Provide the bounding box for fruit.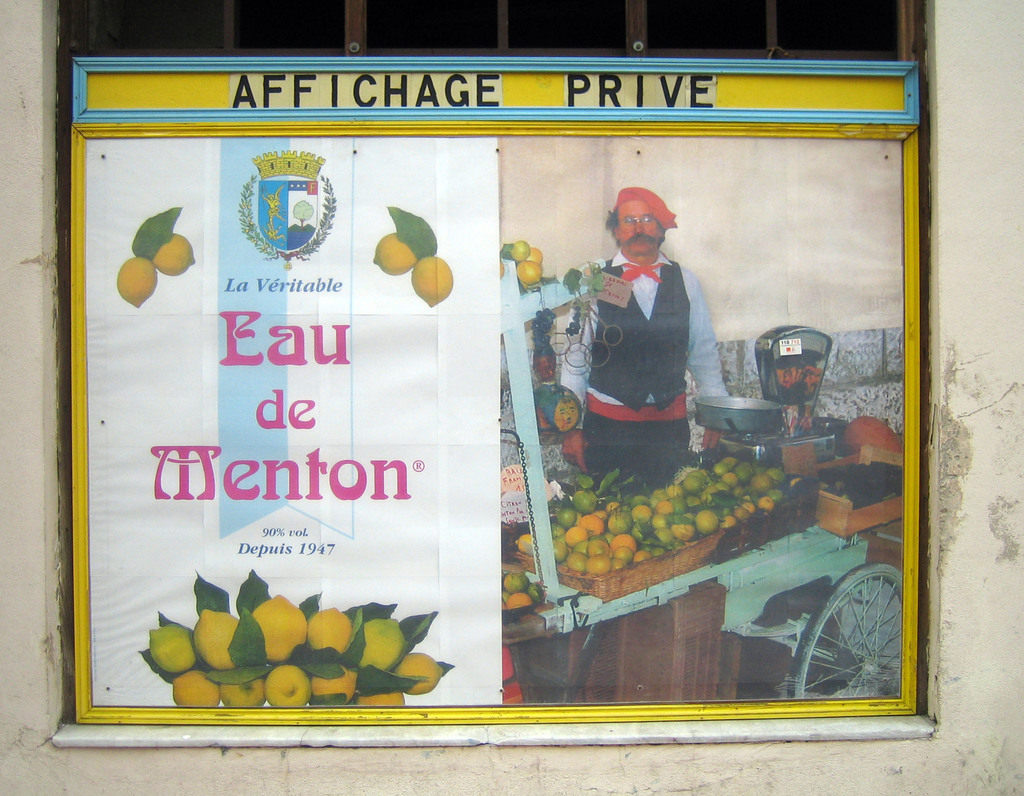
left=344, top=615, right=402, bottom=670.
